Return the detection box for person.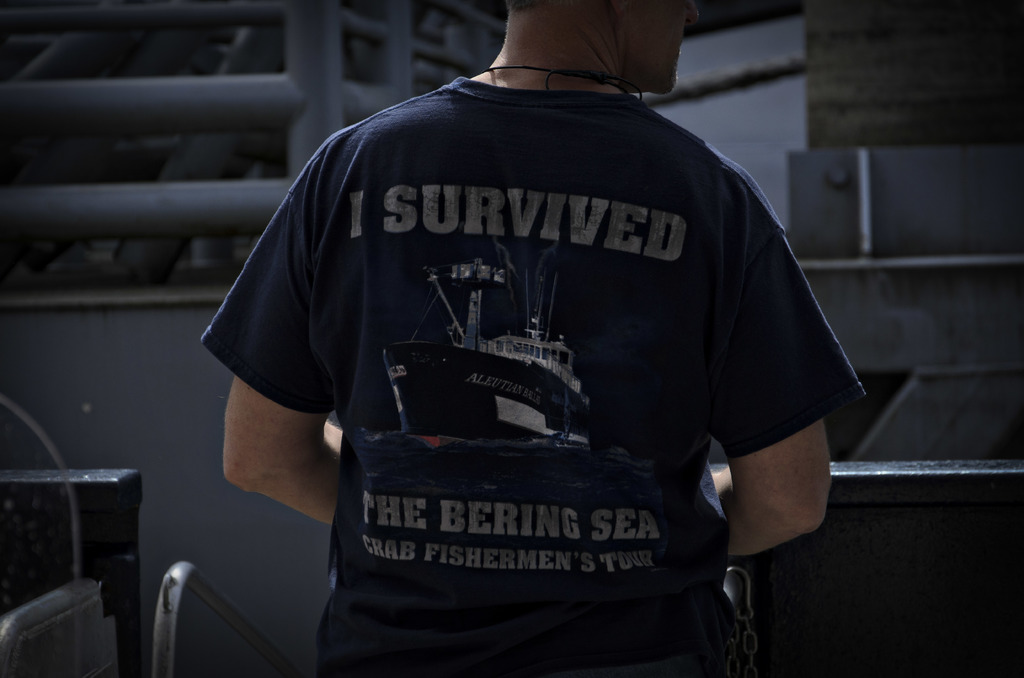
locate(198, 0, 870, 677).
